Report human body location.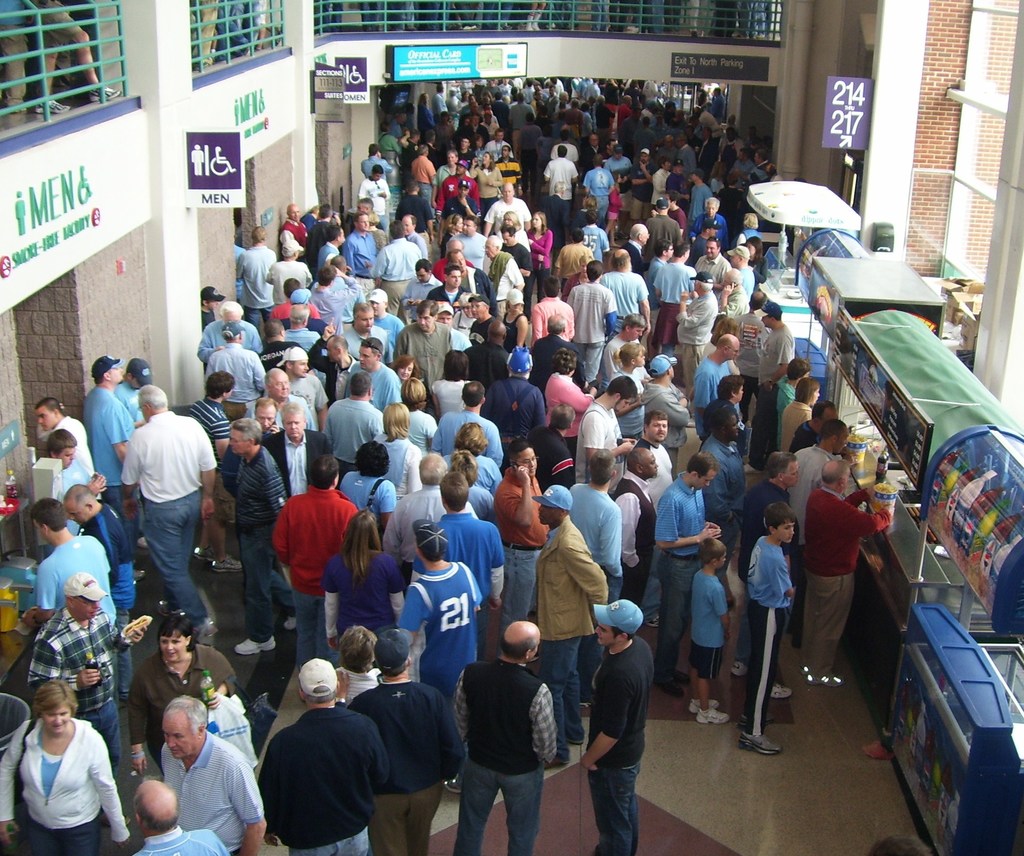
Report: (165,699,269,855).
